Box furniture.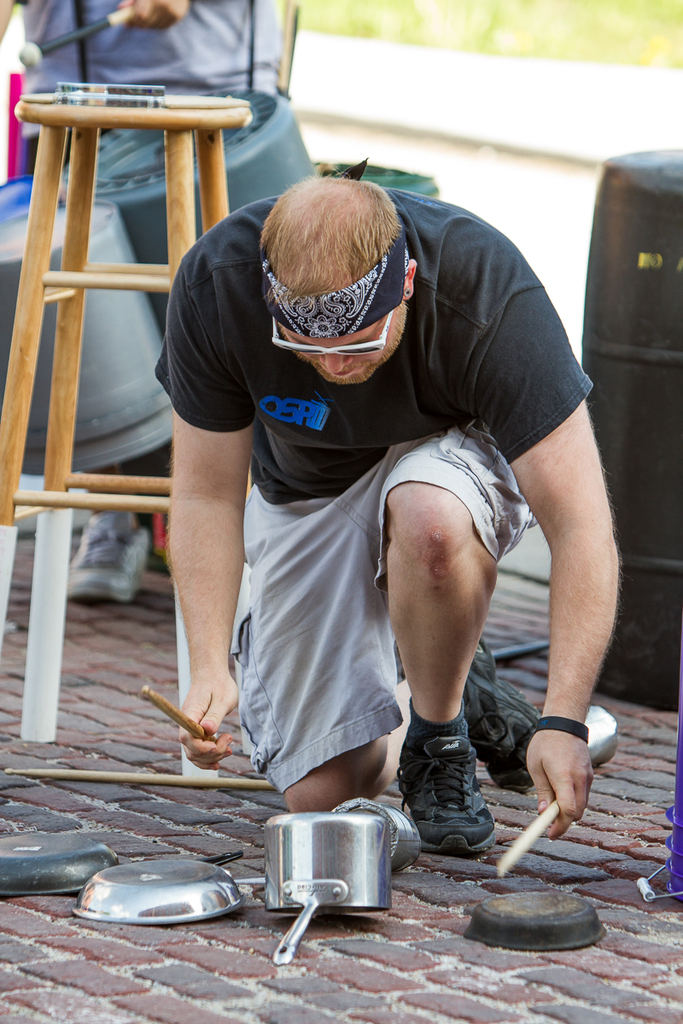
(left=0, top=96, right=254, bottom=783).
